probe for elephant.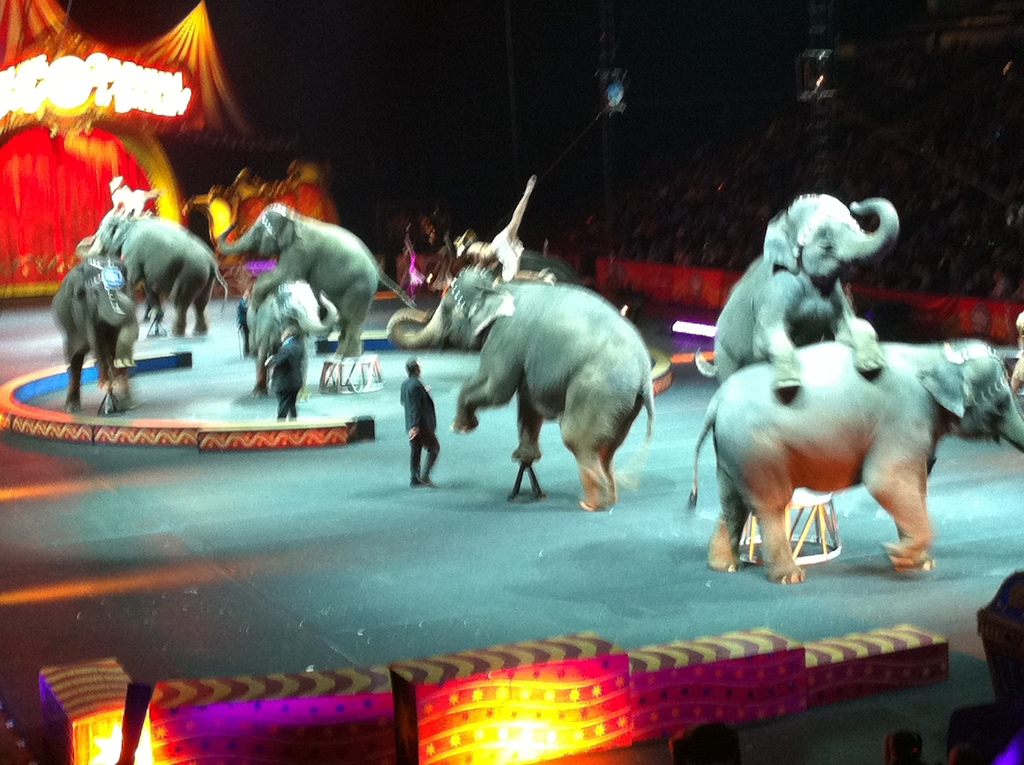
Probe result: box=[51, 257, 133, 419].
